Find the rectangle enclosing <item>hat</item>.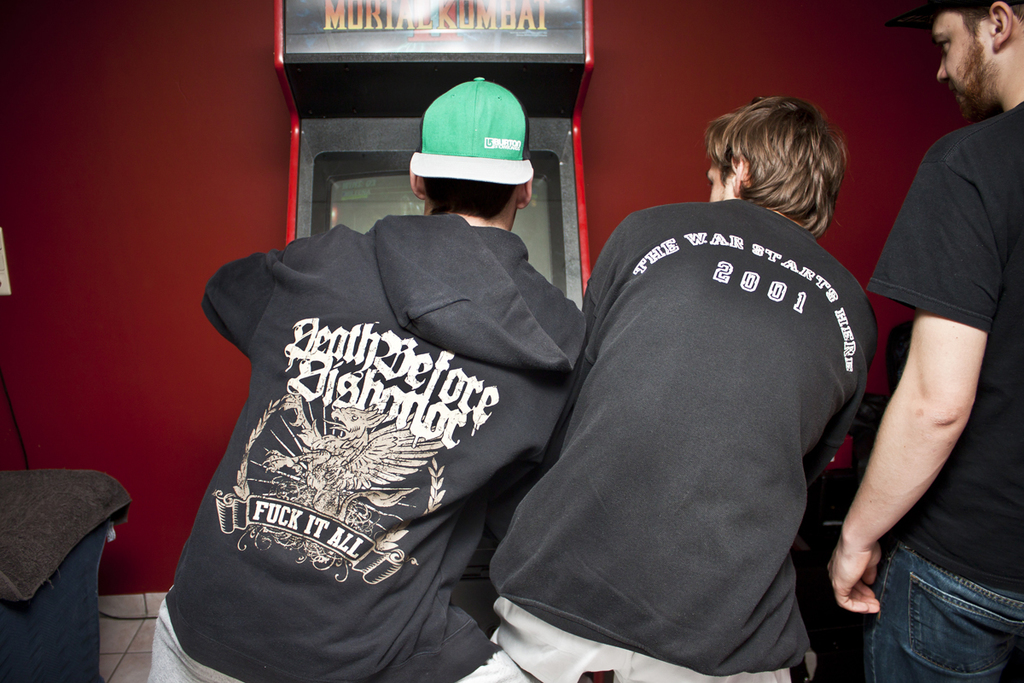
<region>410, 75, 534, 181</region>.
